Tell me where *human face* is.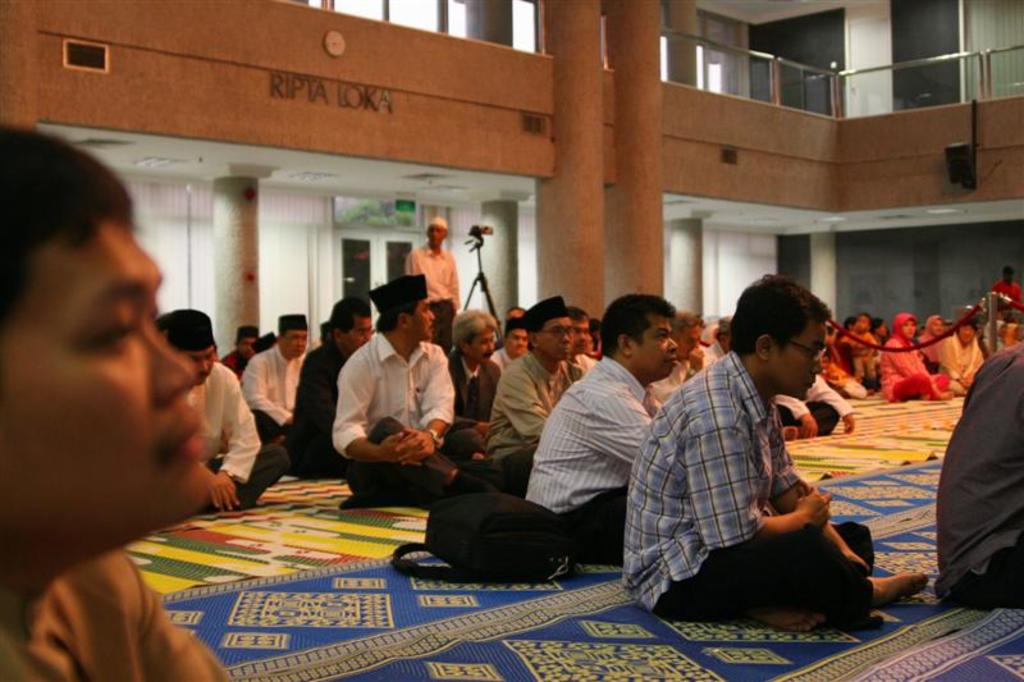
*human face* is at (x1=466, y1=328, x2=494, y2=366).
